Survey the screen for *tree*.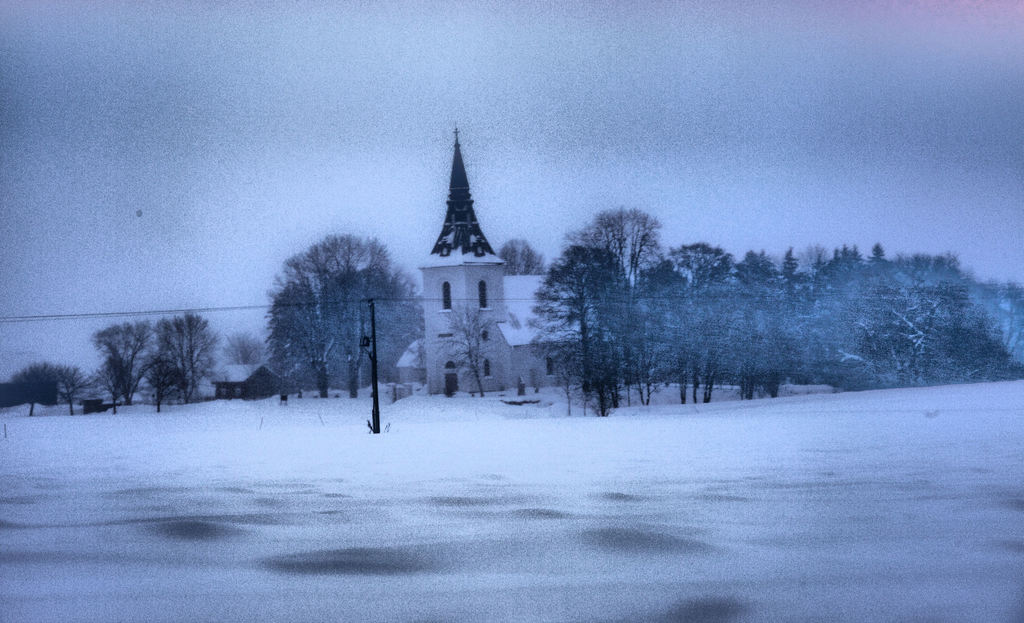
Survey found: [145, 306, 216, 397].
